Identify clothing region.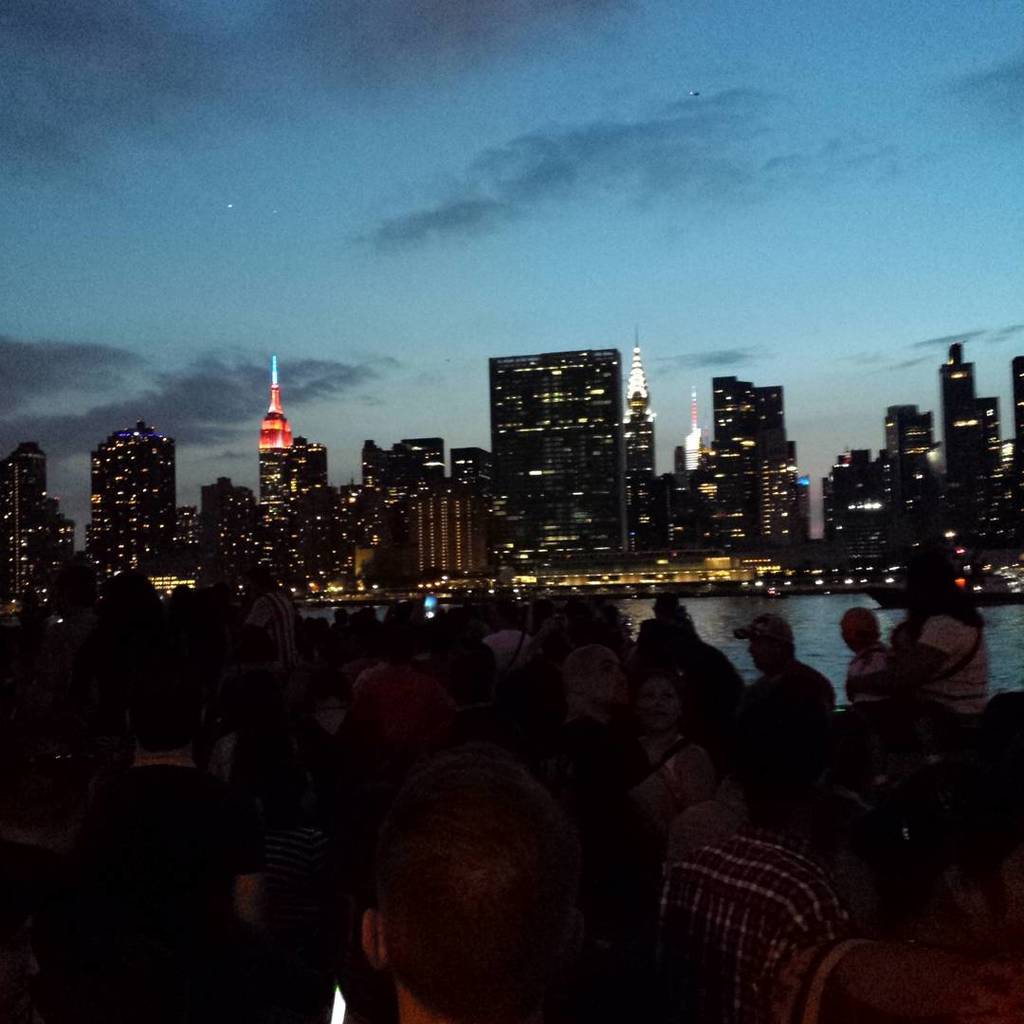
Region: x1=756 y1=649 x2=837 y2=705.
